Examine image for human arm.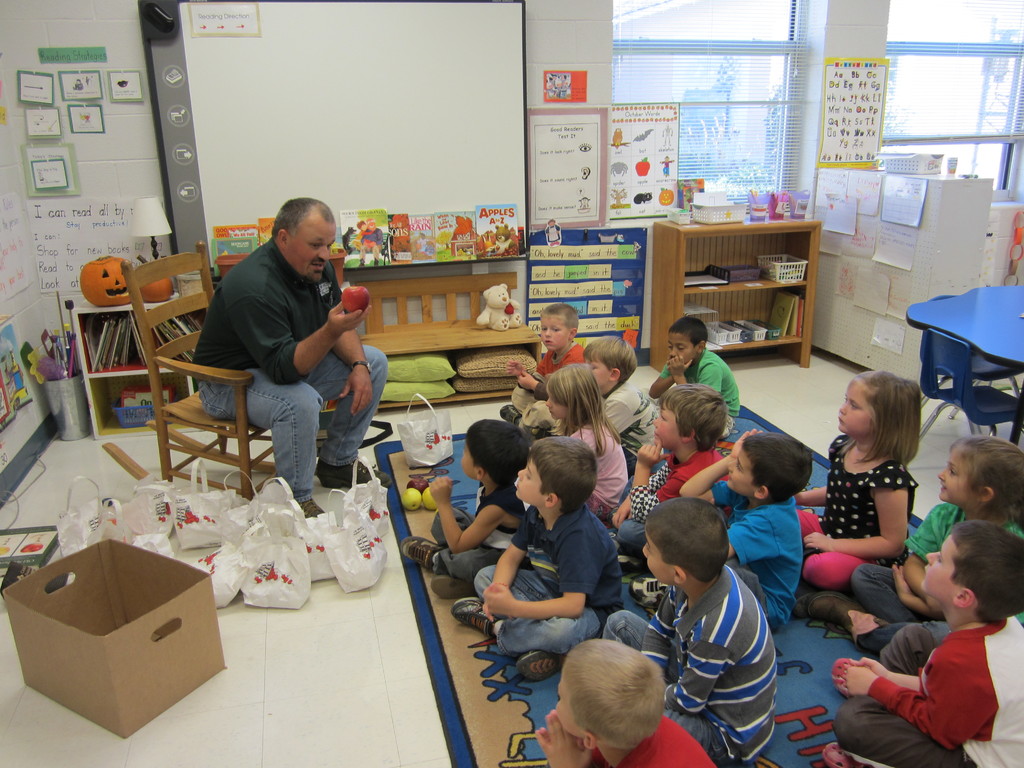
Examination result: [486,506,537,594].
